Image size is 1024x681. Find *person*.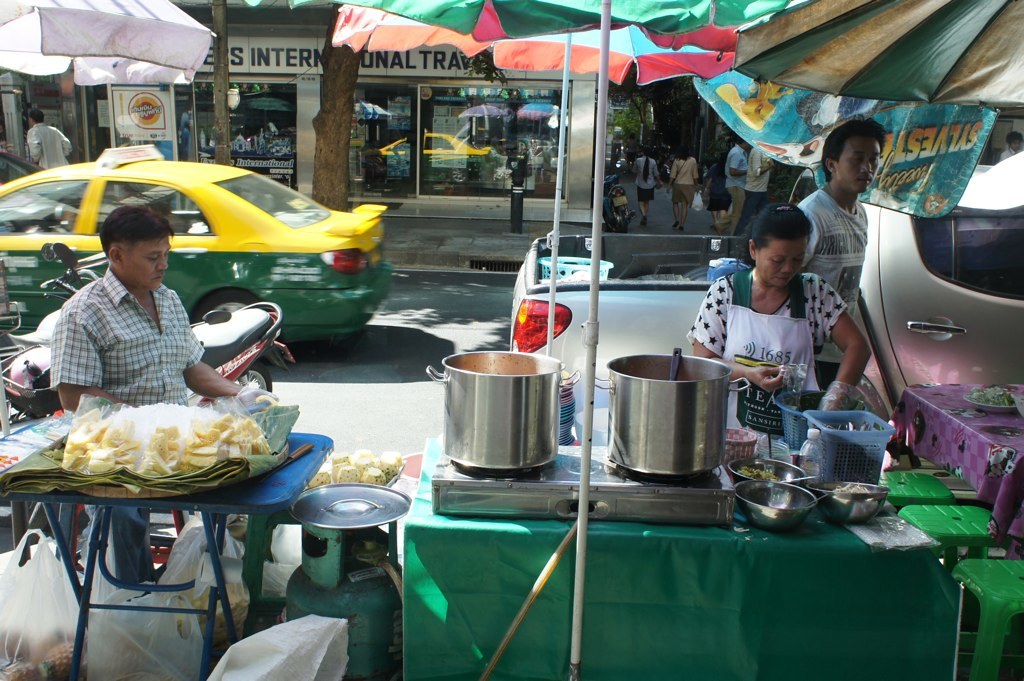
47:204:240:588.
